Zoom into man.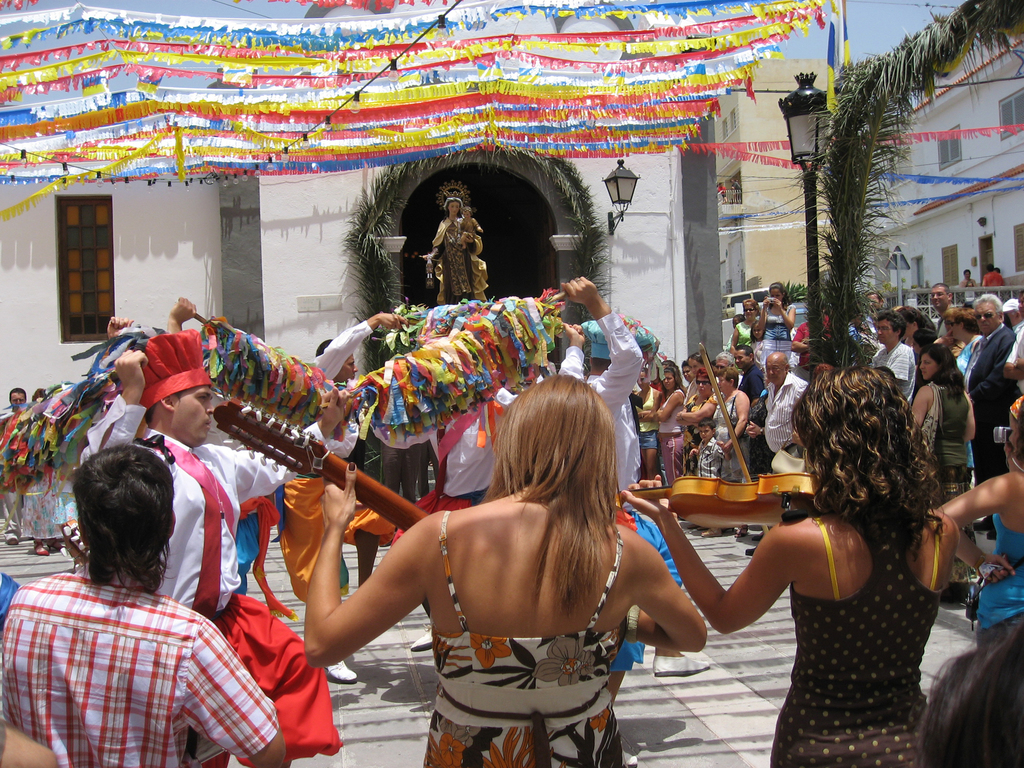
Zoom target: <region>0, 450, 283, 767</region>.
